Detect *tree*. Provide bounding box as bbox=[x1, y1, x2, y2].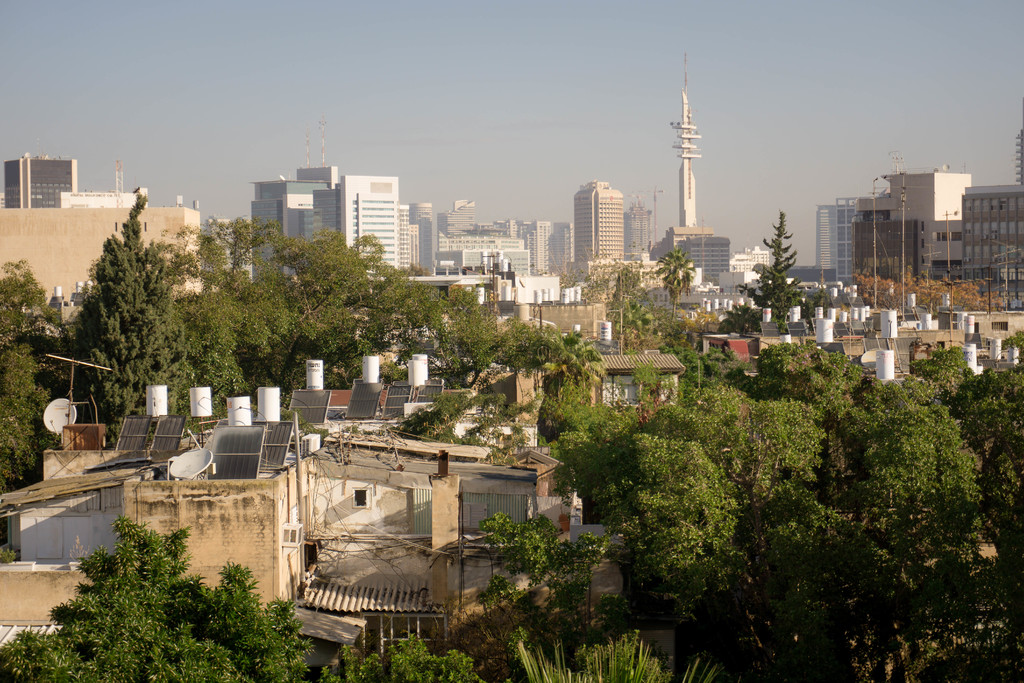
bbox=[0, 257, 75, 498].
